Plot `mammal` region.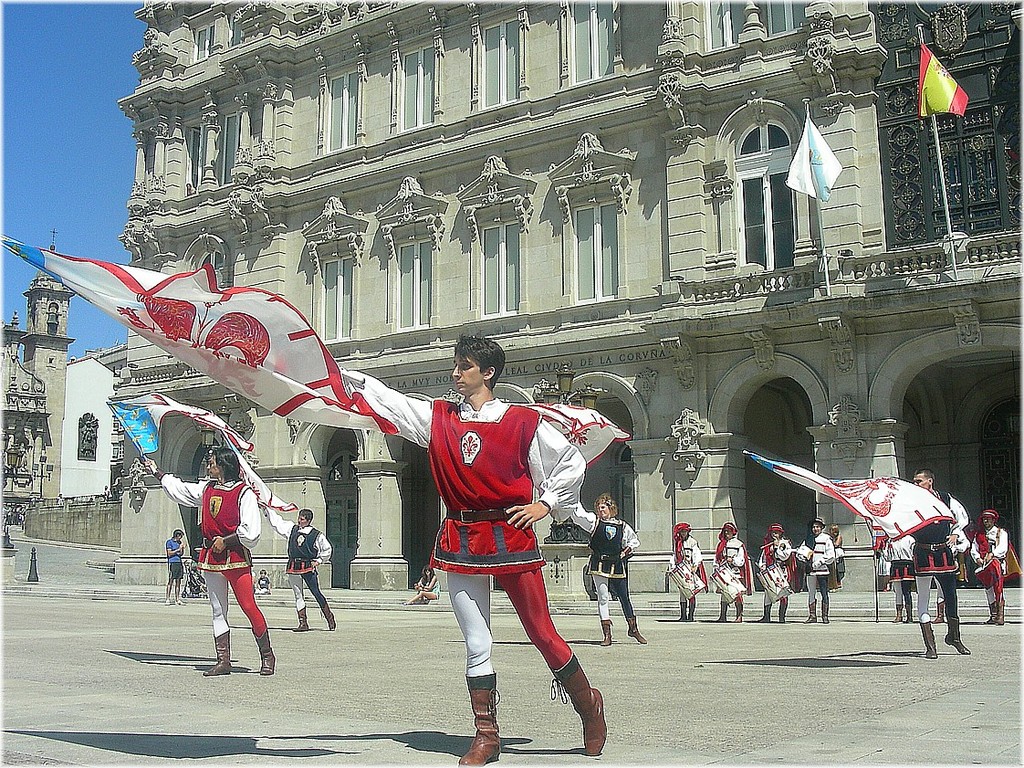
Plotted at (x1=711, y1=518, x2=751, y2=621).
